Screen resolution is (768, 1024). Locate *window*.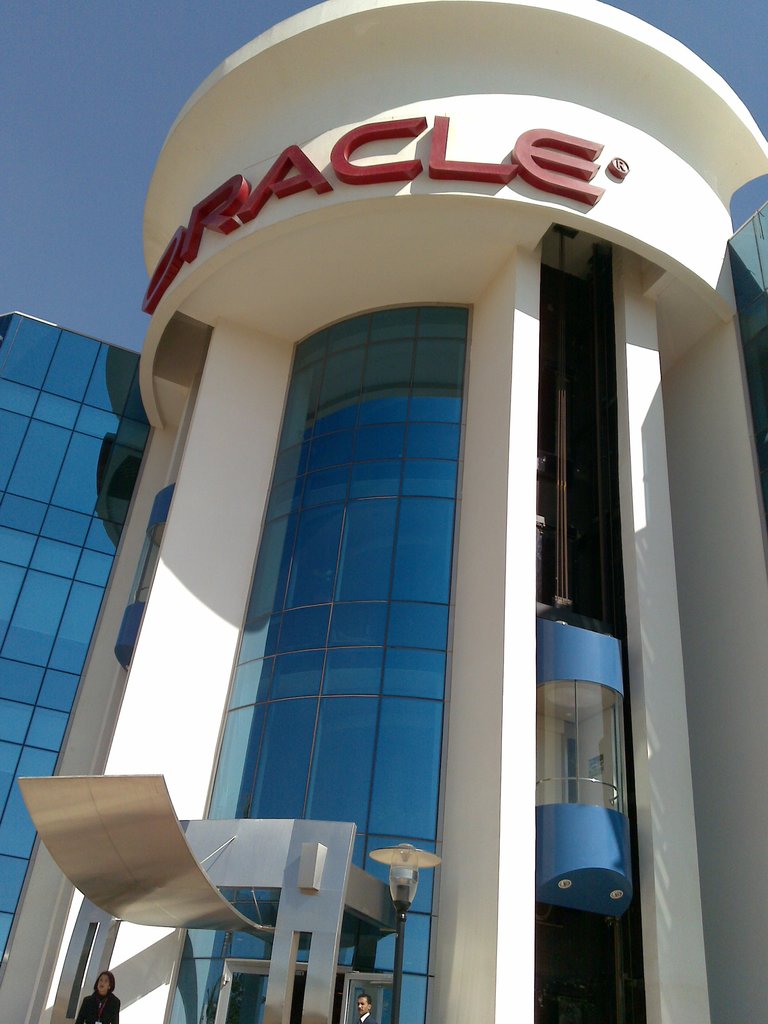
pyautogui.locateOnScreen(0, 310, 62, 390).
